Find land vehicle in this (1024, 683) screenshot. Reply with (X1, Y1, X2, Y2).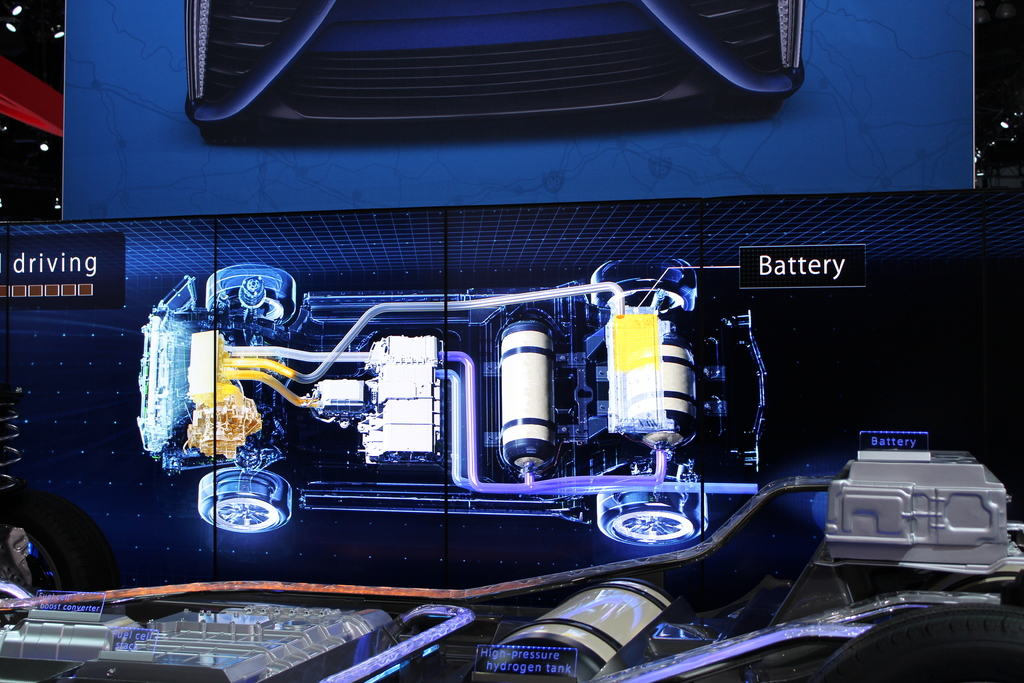
(150, 266, 817, 605).
